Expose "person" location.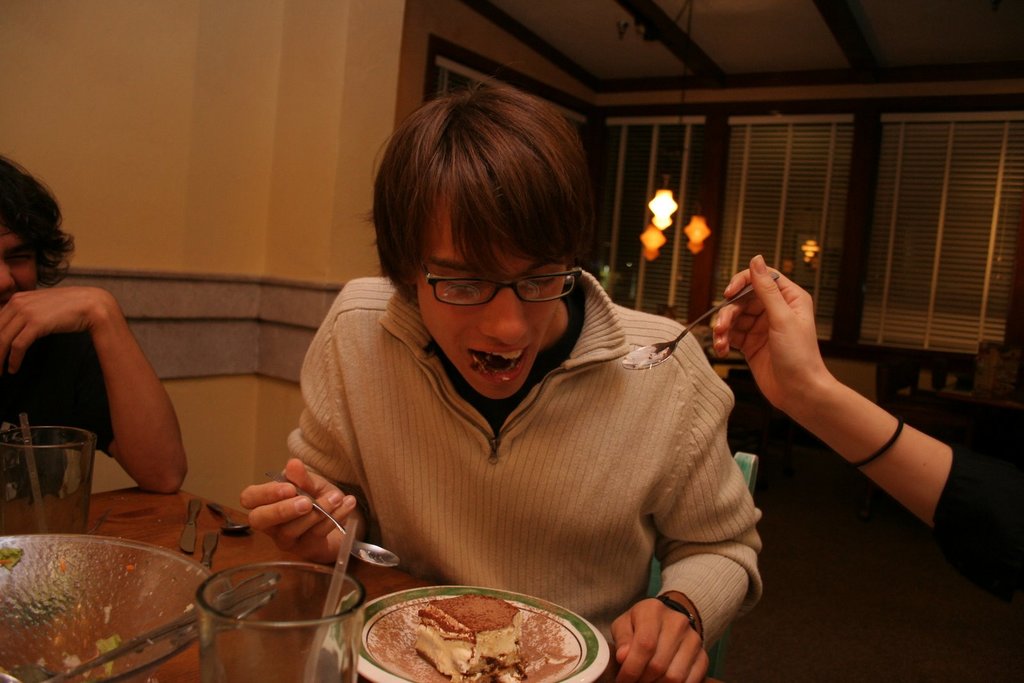
Exposed at 707, 245, 1023, 598.
